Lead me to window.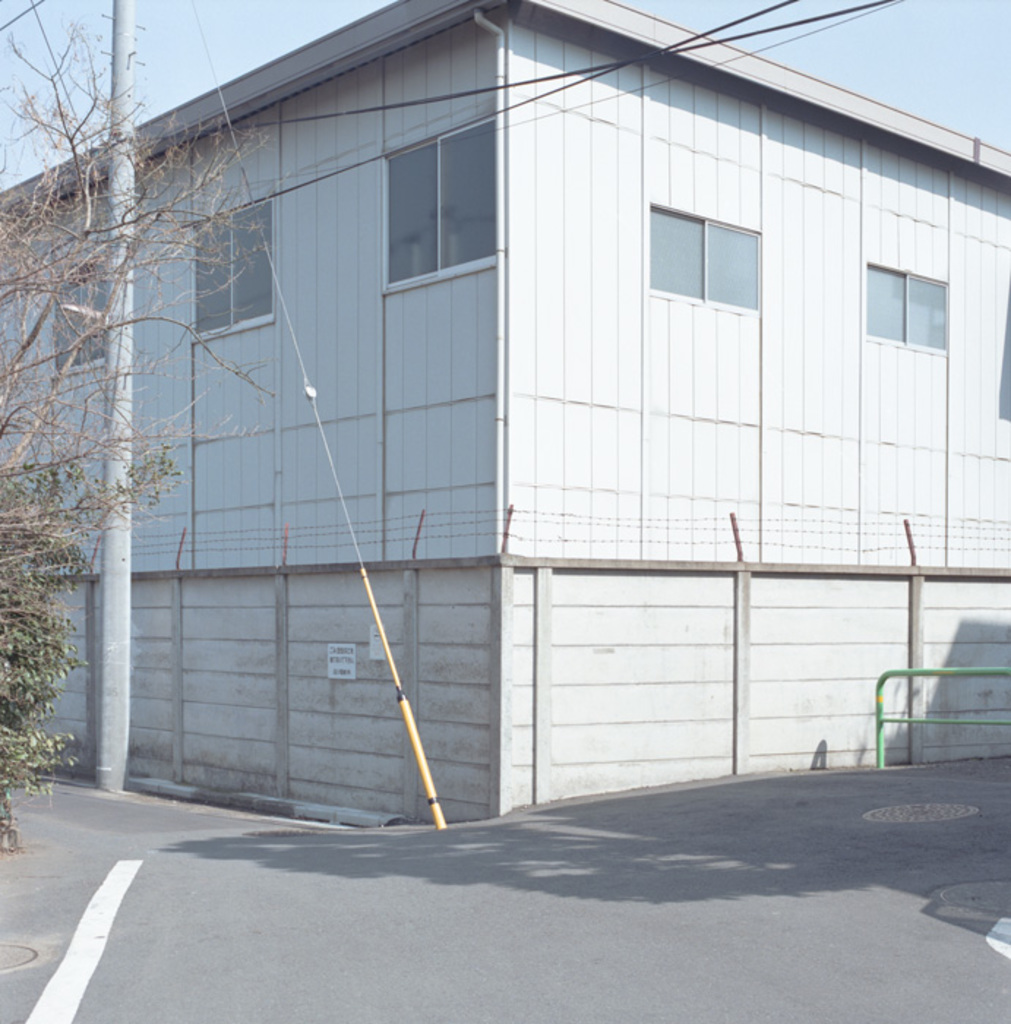
Lead to BBox(186, 202, 282, 347).
